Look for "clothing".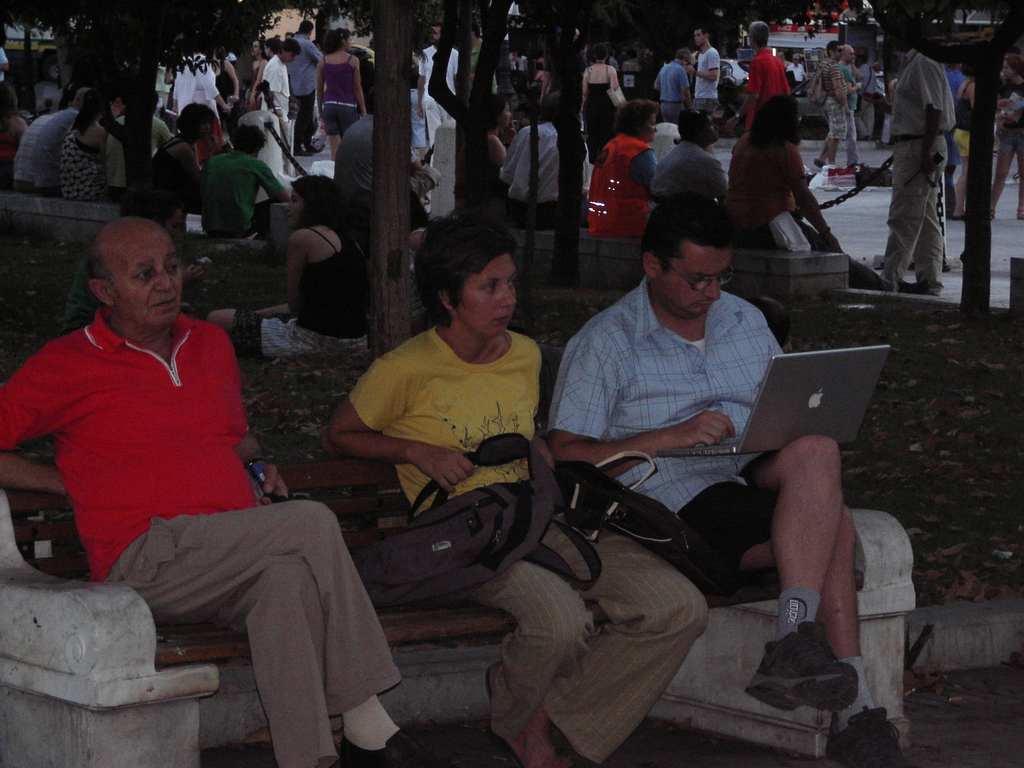
Found: <box>115,509,404,763</box>.
